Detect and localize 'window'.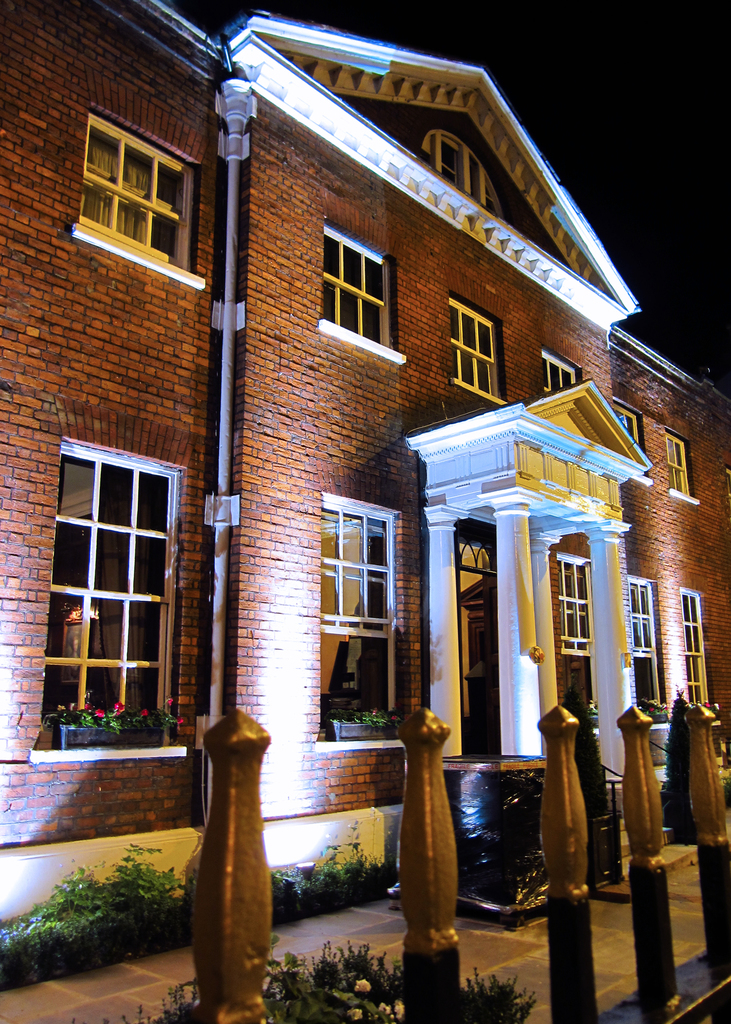
Localized at crop(448, 297, 505, 403).
